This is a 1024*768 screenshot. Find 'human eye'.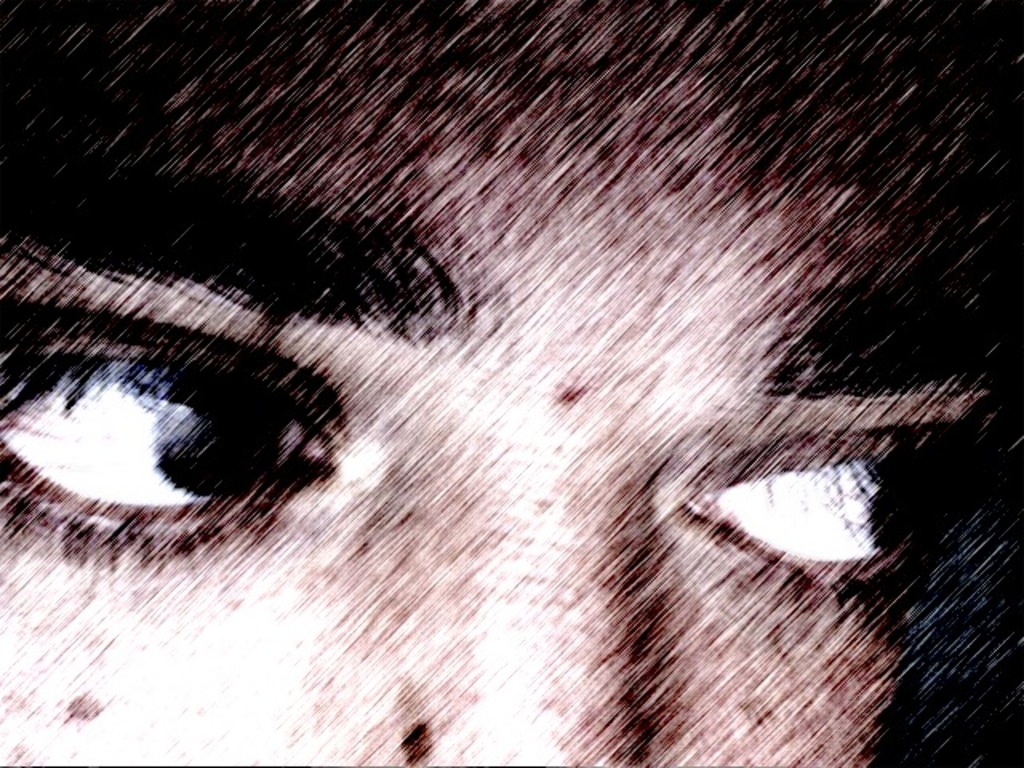
Bounding box: BBox(0, 302, 347, 587).
